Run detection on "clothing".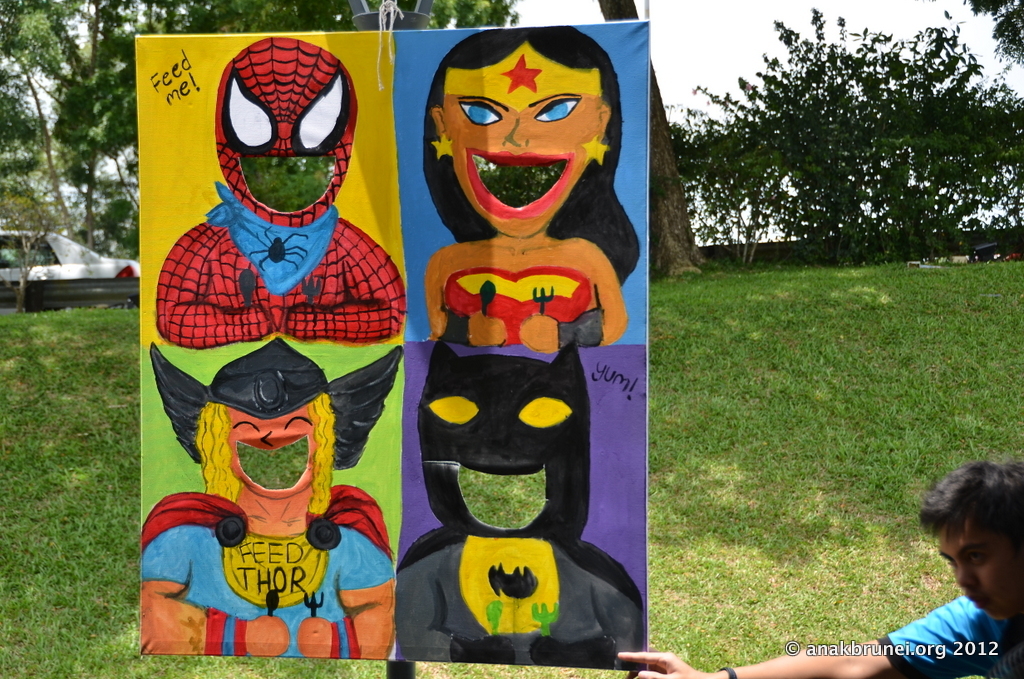
Result: <region>873, 594, 1023, 678</region>.
